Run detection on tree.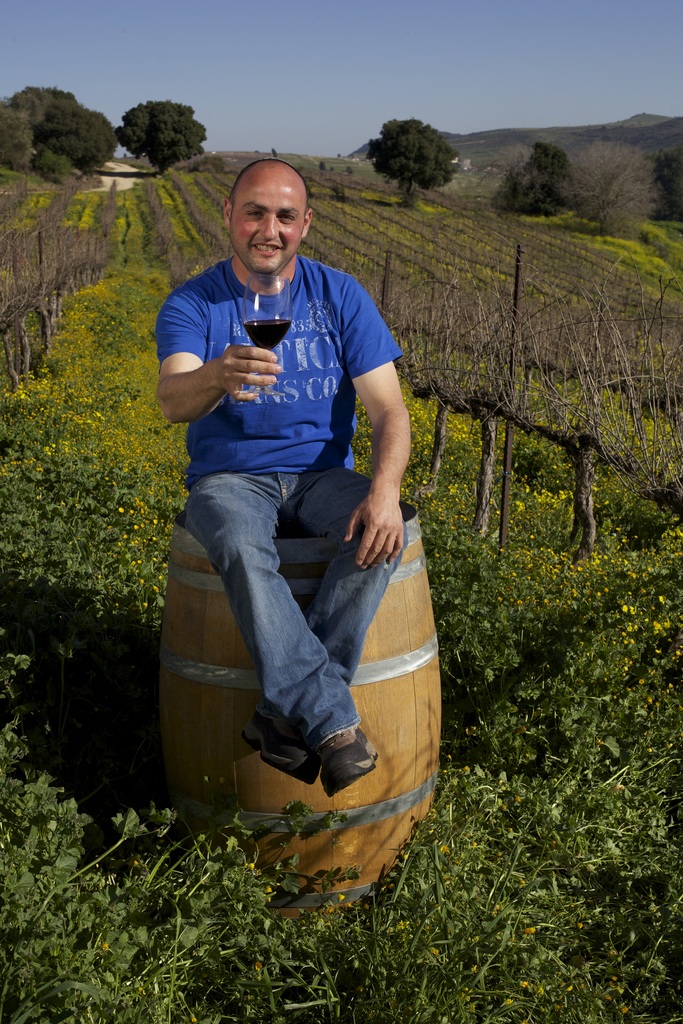
Result: select_region(652, 152, 682, 231).
